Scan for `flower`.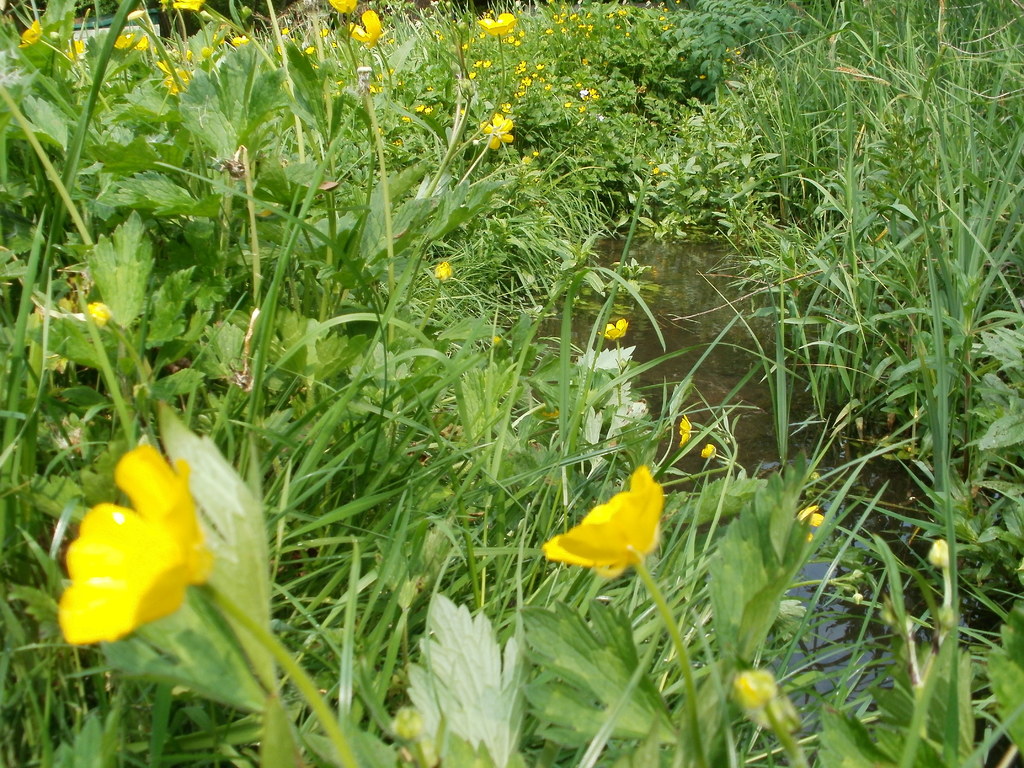
Scan result: 677, 414, 692, 447.
